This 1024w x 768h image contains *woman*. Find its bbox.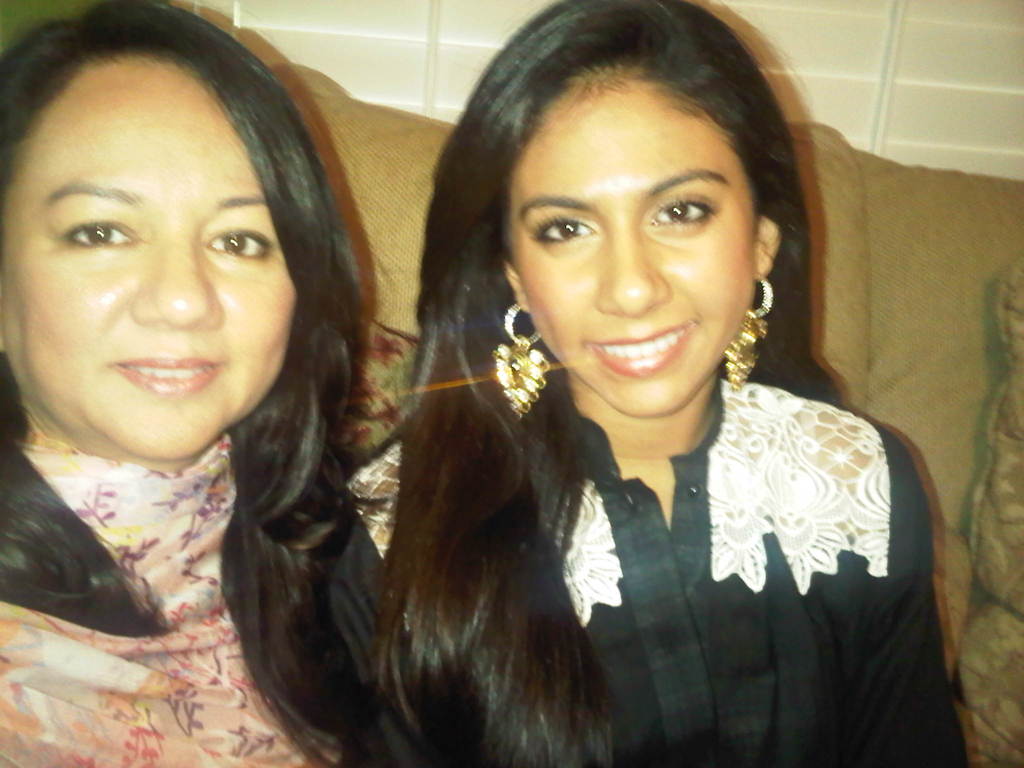
<box>294,3,953,740</box>.
